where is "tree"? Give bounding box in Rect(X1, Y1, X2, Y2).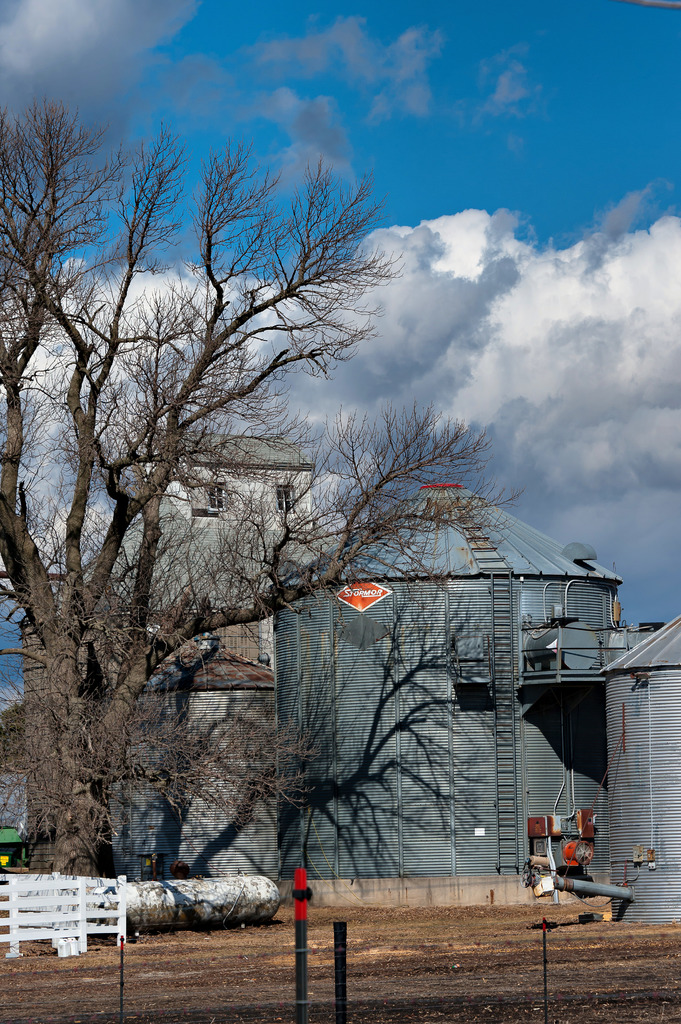
Rect(0, 90, 525, 875).
